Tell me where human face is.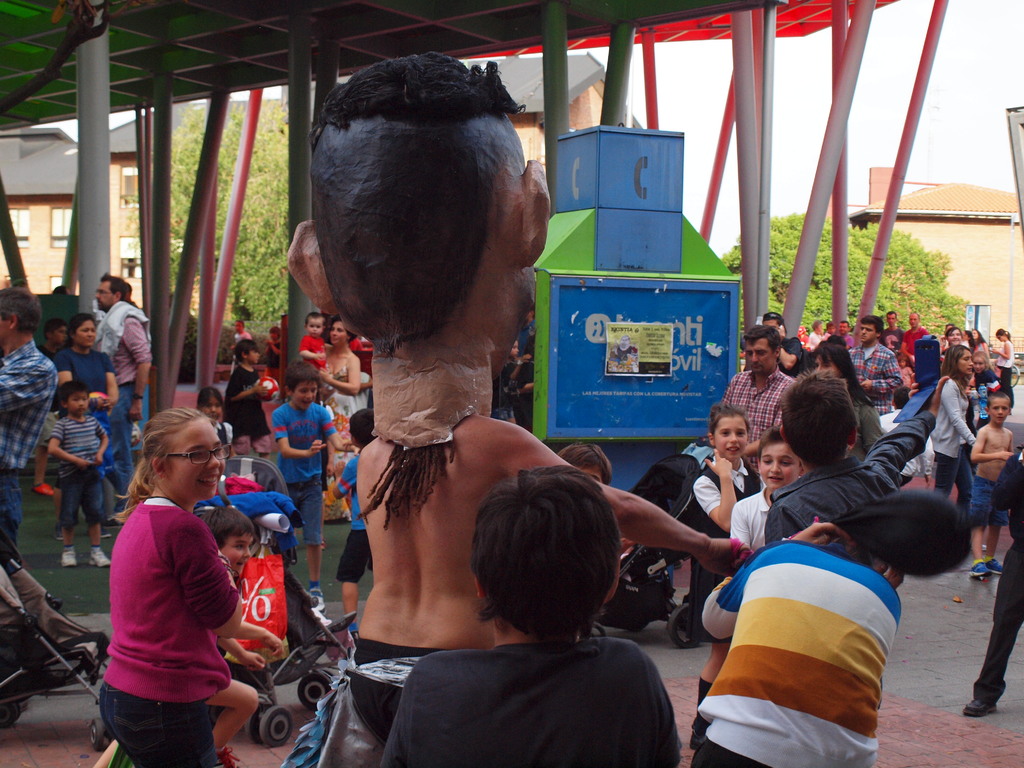
human face is at box=[75, 316, 93, 351].
